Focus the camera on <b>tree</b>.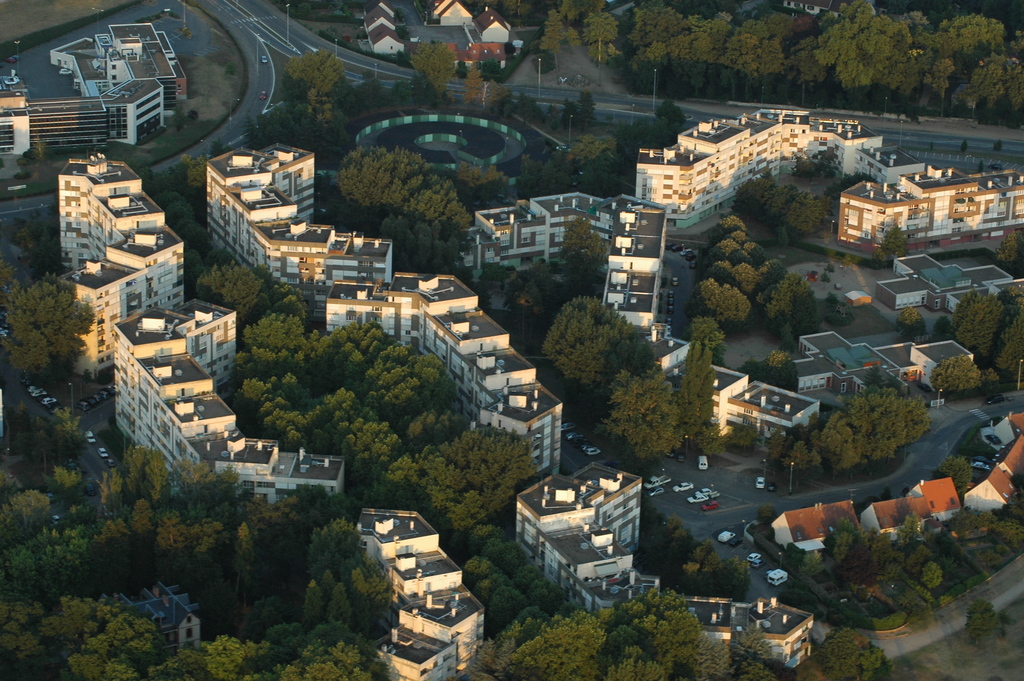
Focus region: 150,514,183,584.
